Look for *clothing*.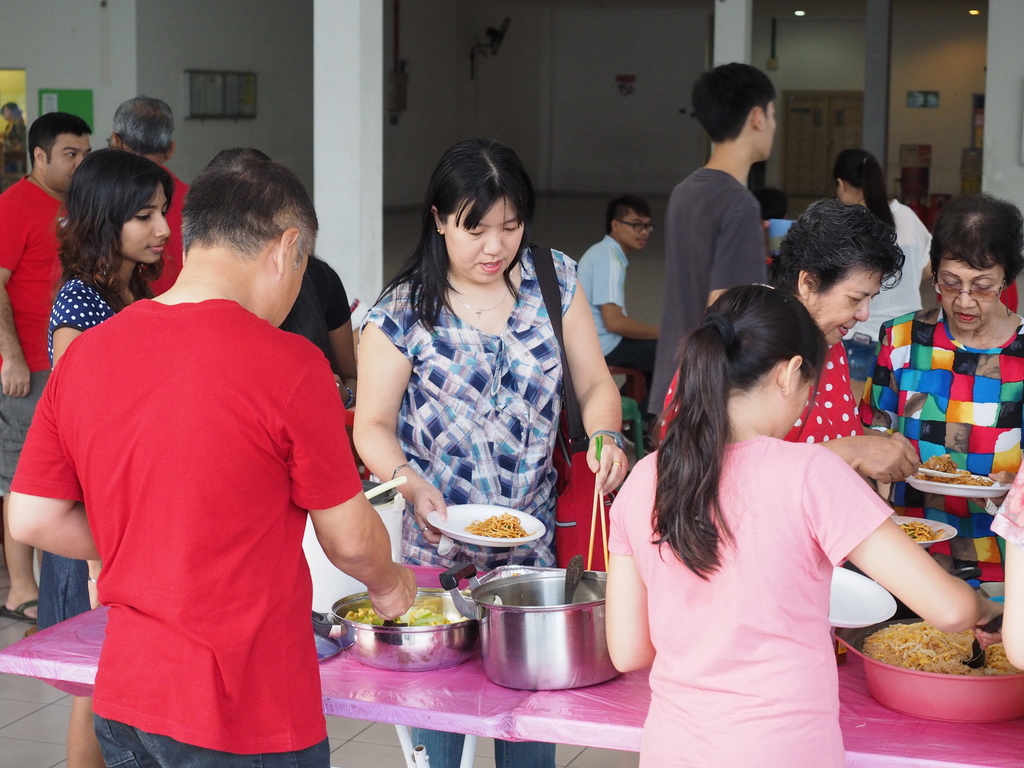
Found: (left=144, top=168, right=188, bottom=303).
